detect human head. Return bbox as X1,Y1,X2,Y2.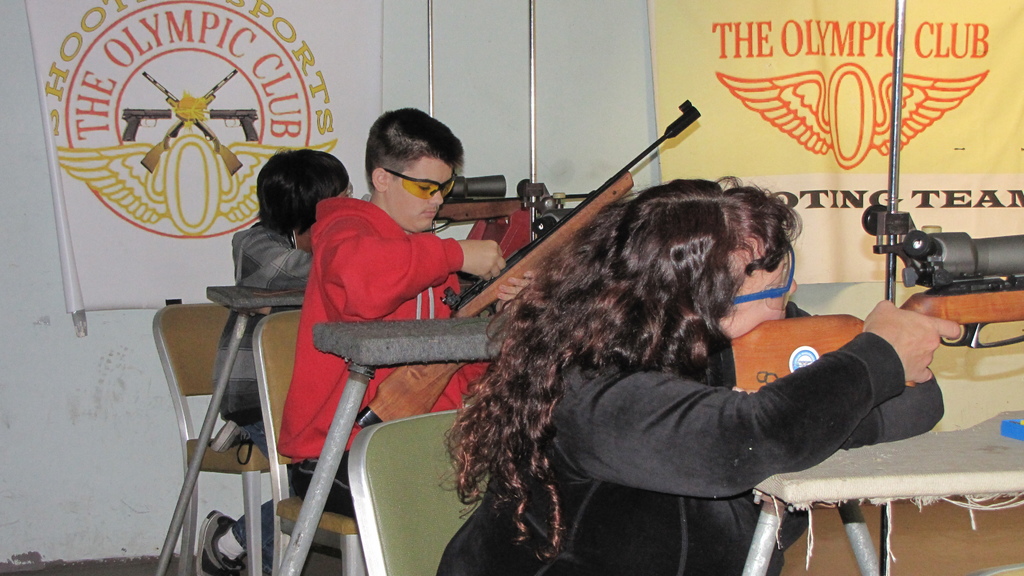
257,148,353,252.
